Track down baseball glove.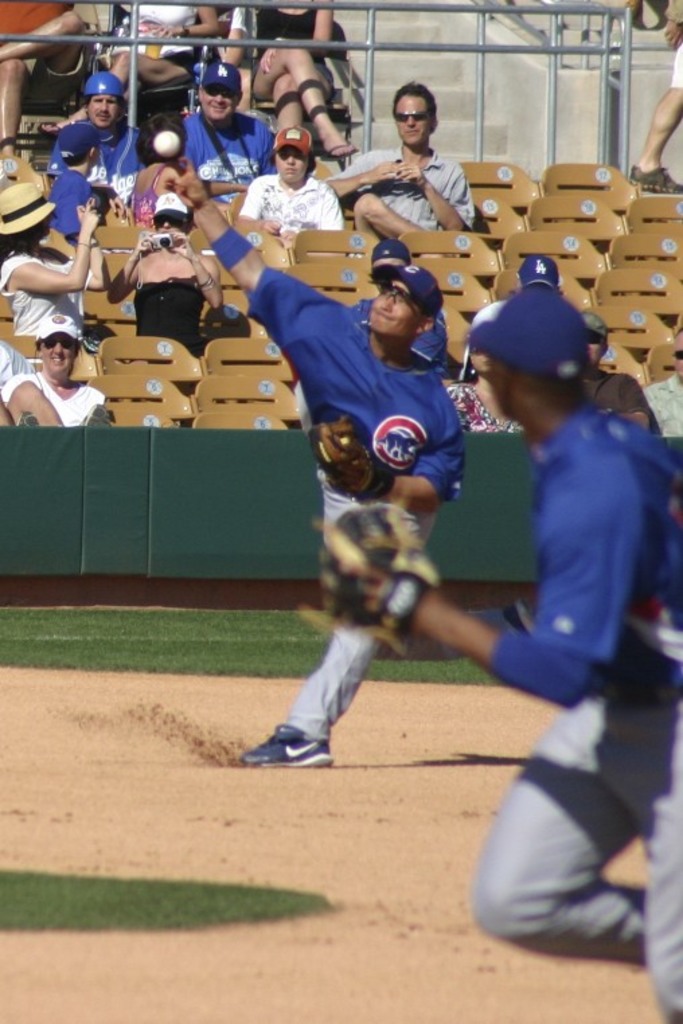
Tracked to <region>311, 413, 401, 508</region>.
